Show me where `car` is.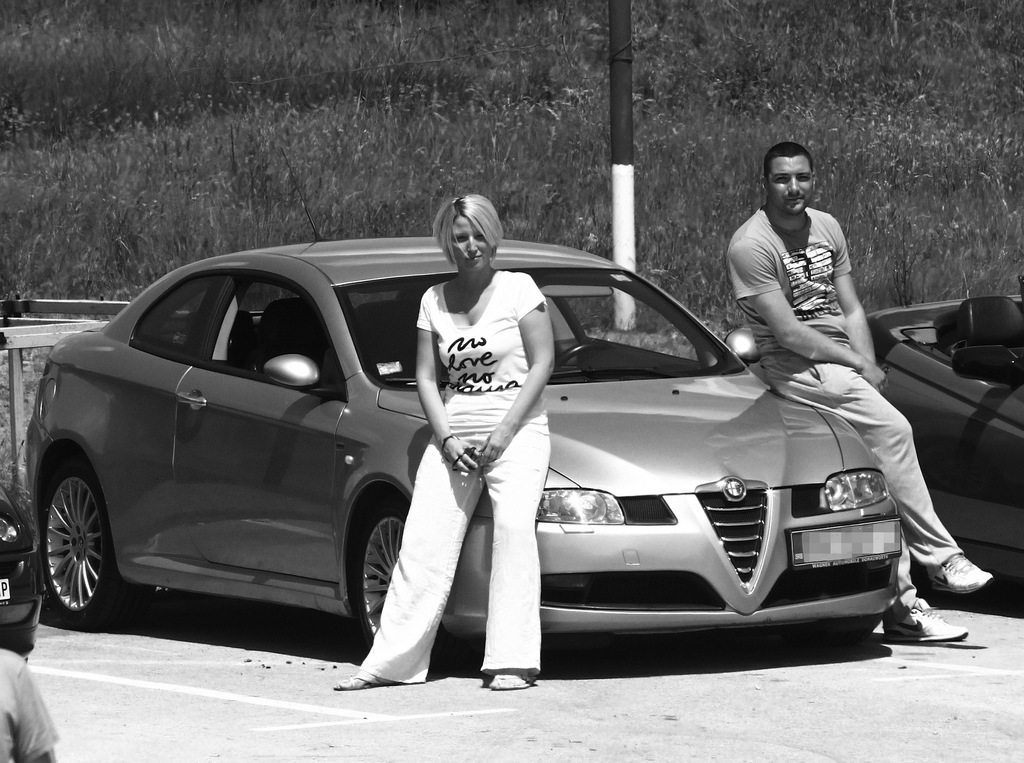
`car` is at box(26, 230, 900, 668).
